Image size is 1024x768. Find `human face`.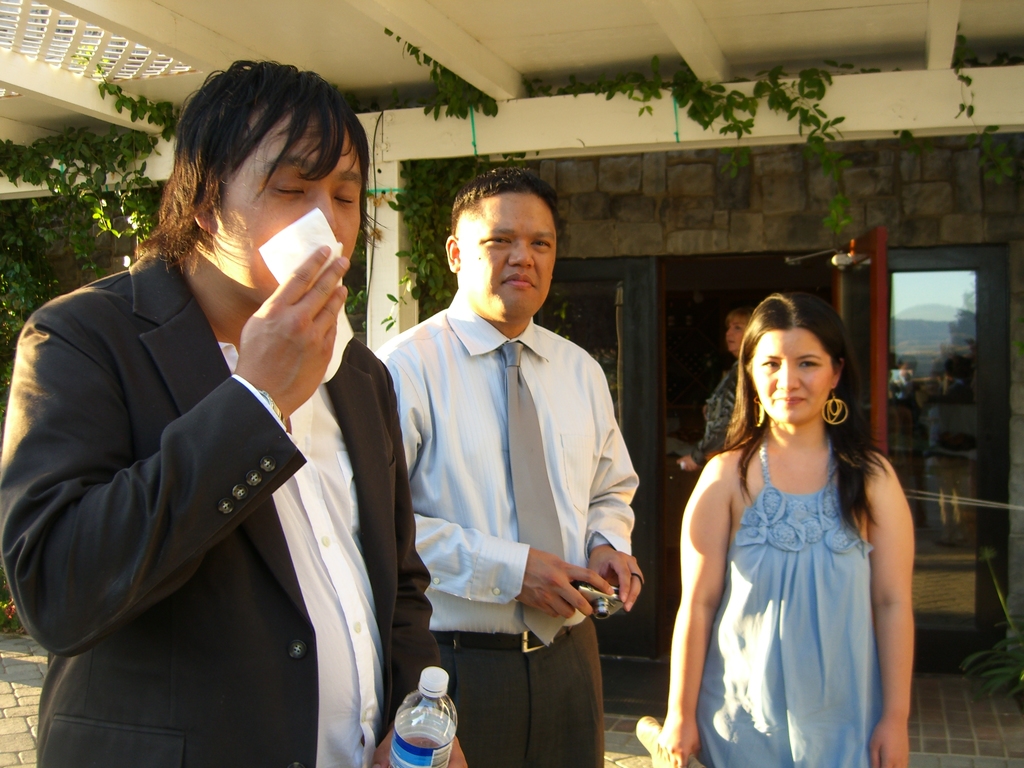
bbox(721, 315, 751, 358).
